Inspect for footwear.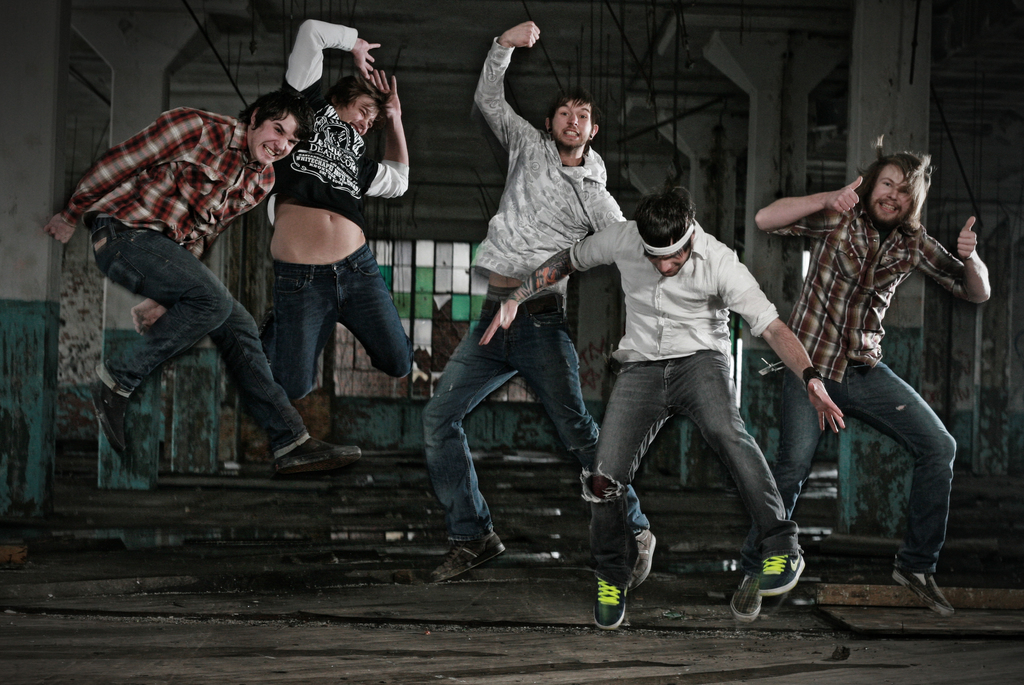
Inspection: bbox(731, 564, 762, 618).
